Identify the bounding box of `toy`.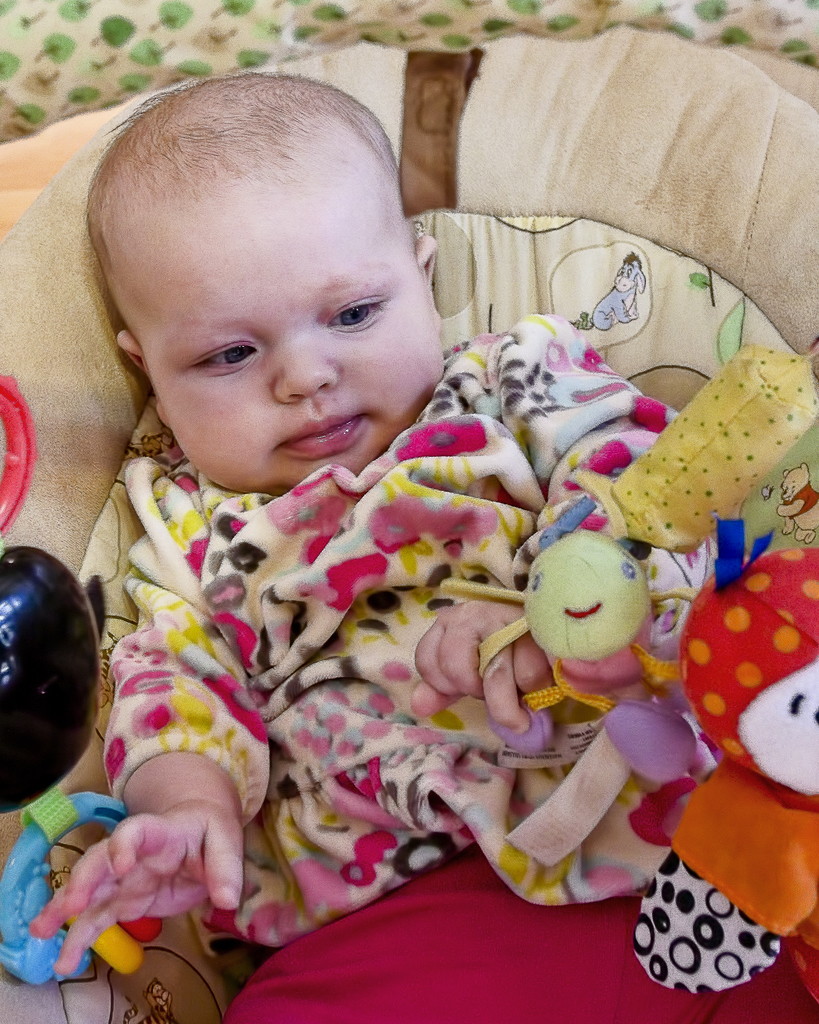
[527,517,722,861].
